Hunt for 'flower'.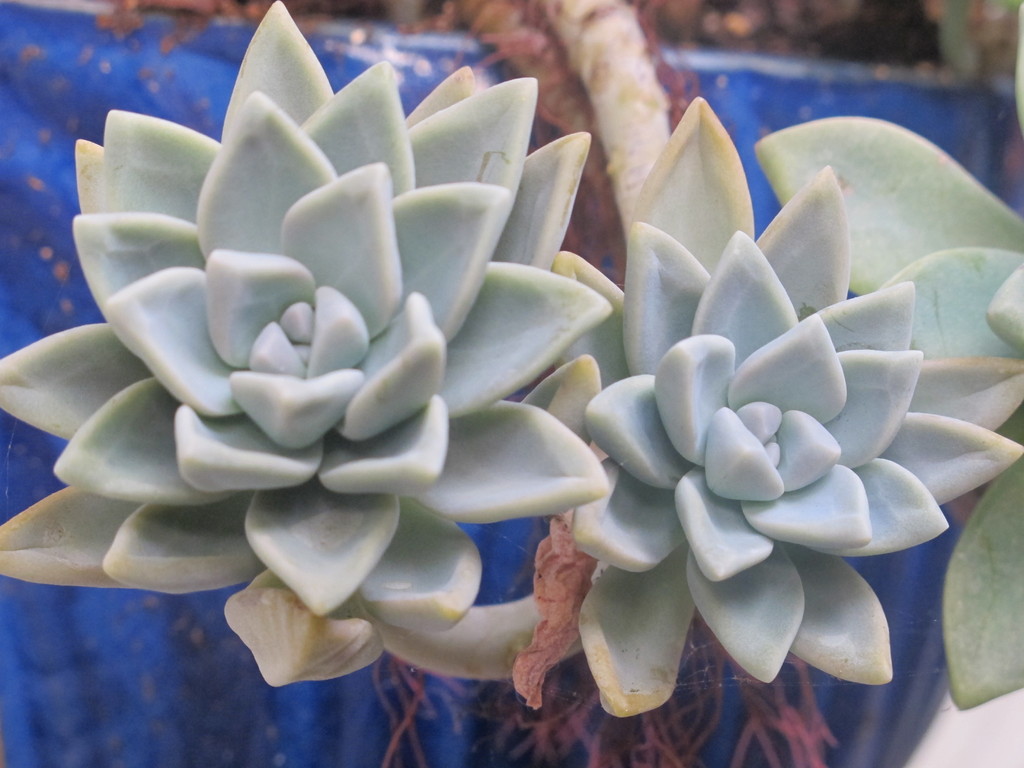
Hunted down at <box>0,0,612,692</box>.
